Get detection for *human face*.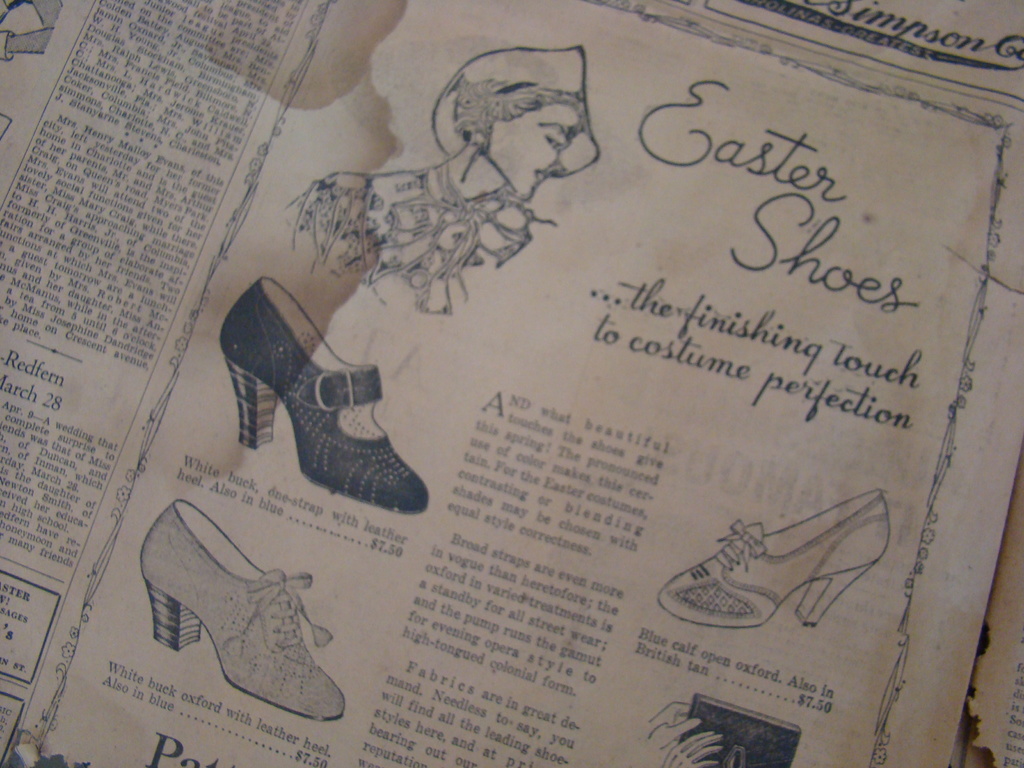
Detection: 486/105/580/196.
